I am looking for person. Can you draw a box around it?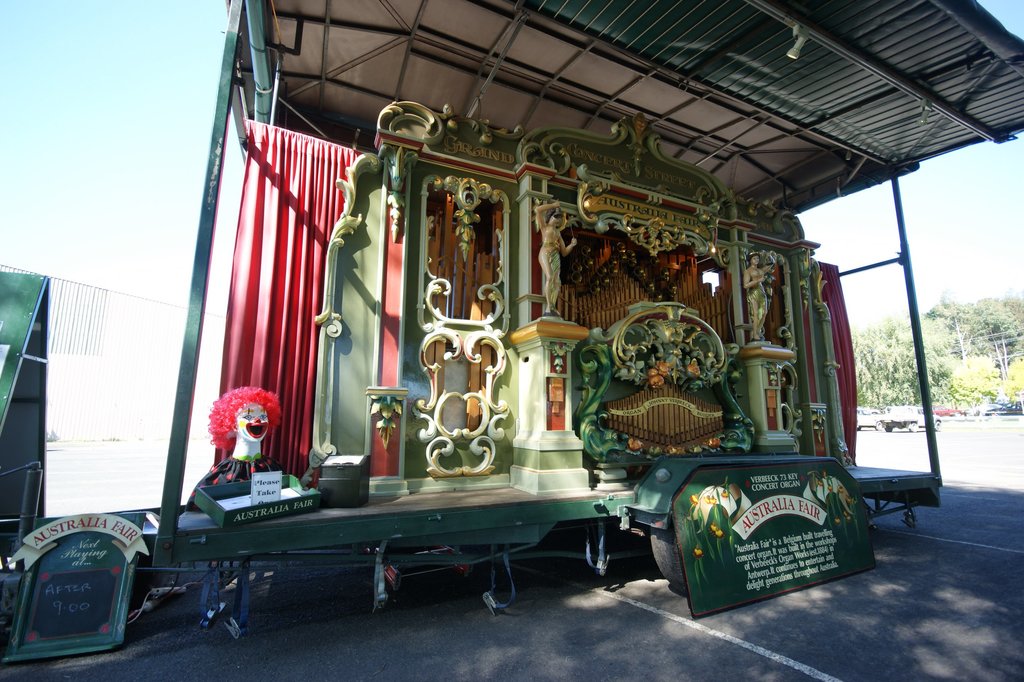
Sure, the bounding box is pyautogui.locateOnScreen(739, 248, 769, 338).
